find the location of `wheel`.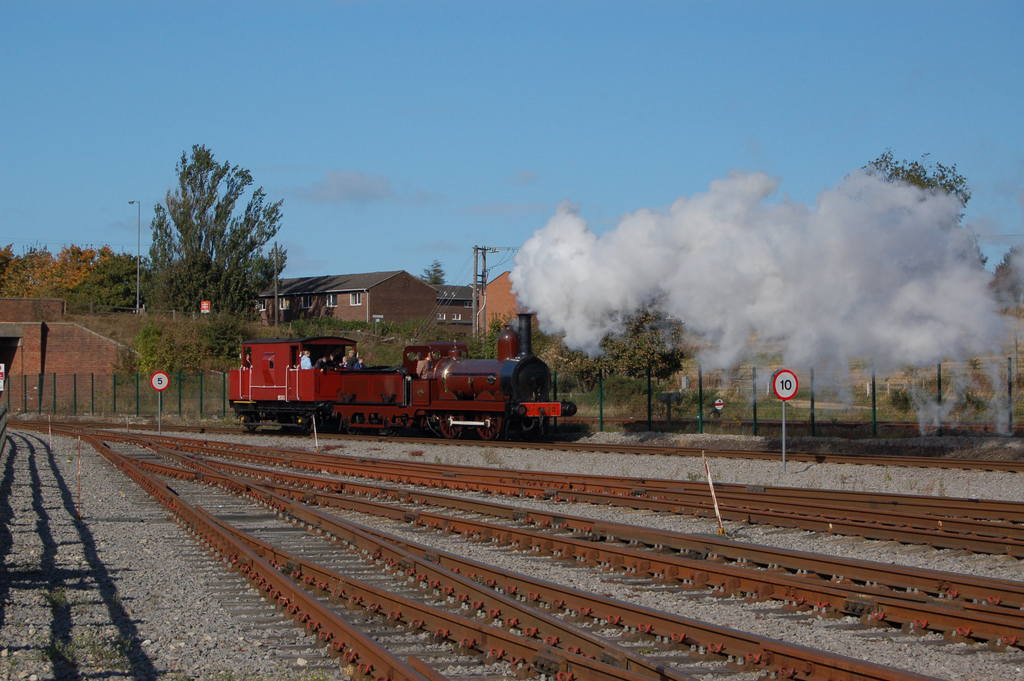
Location: crop(472, 413, 502, 443).
